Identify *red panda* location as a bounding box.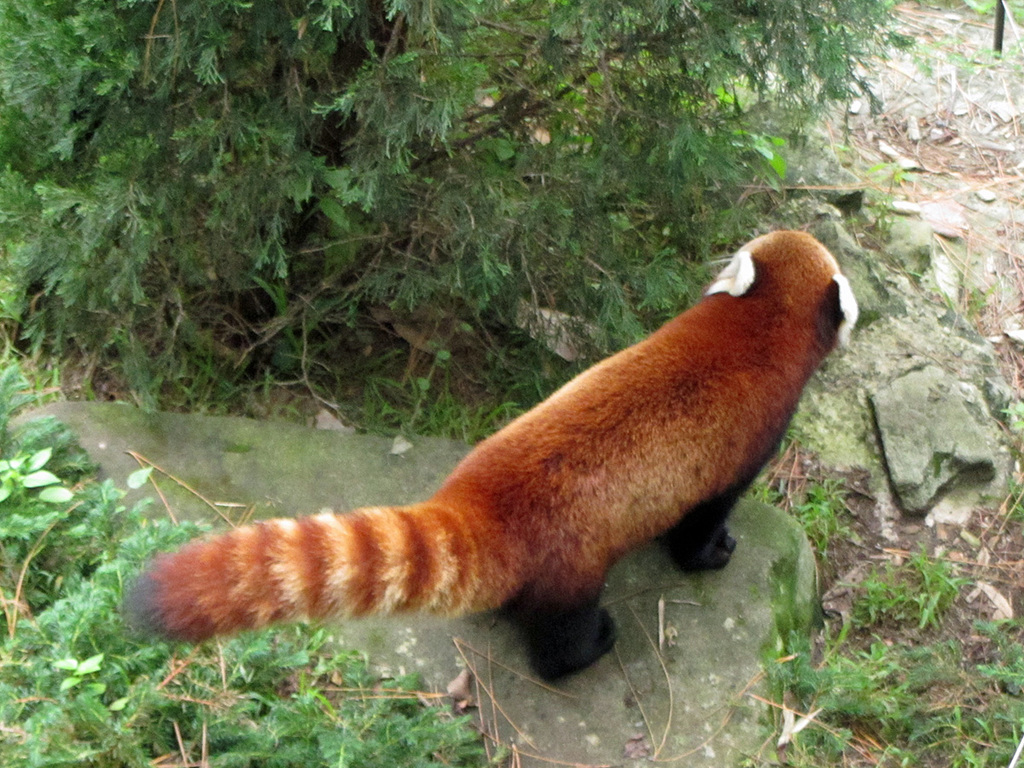
[left=127, top=228, right=857, bottom=679].
